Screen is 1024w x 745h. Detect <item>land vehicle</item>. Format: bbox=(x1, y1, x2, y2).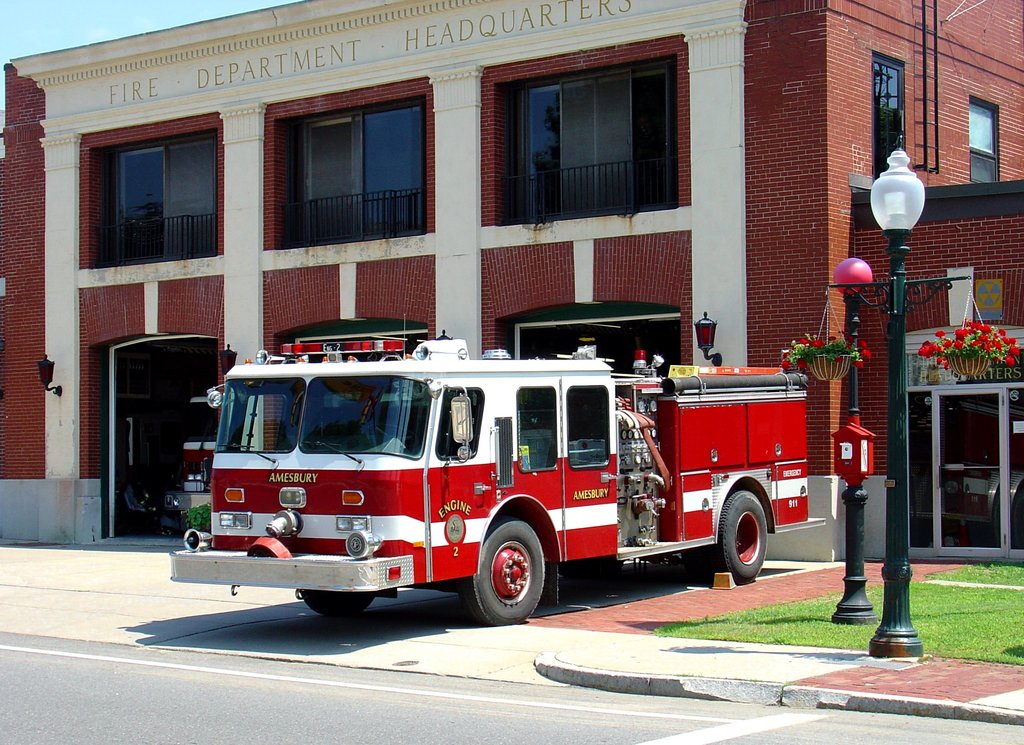
bbox=(198, 346, 858, 622).
